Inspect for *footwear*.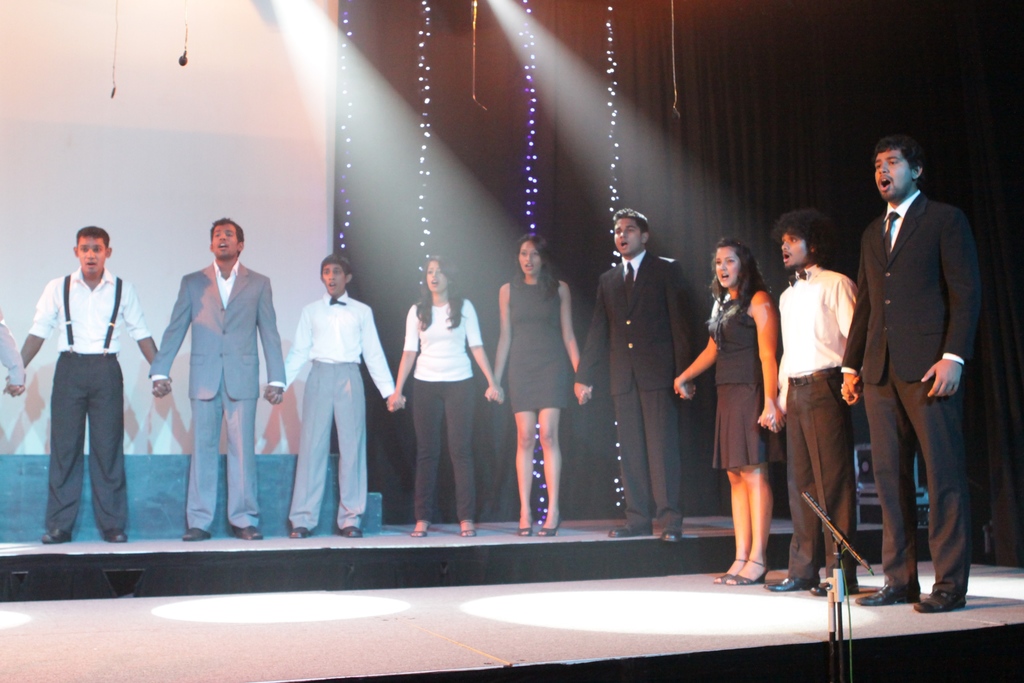
Inspection: BBox(607, 524, 651, 537).
